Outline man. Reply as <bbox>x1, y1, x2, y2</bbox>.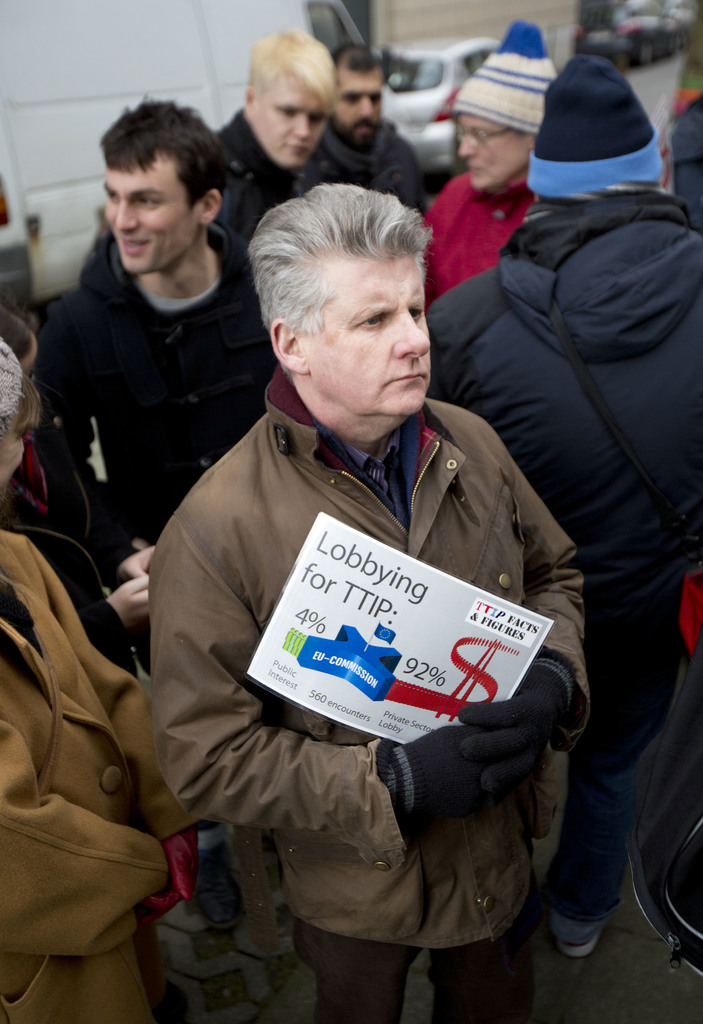
<bbox>425, 52, 702, 964</bbox>.
